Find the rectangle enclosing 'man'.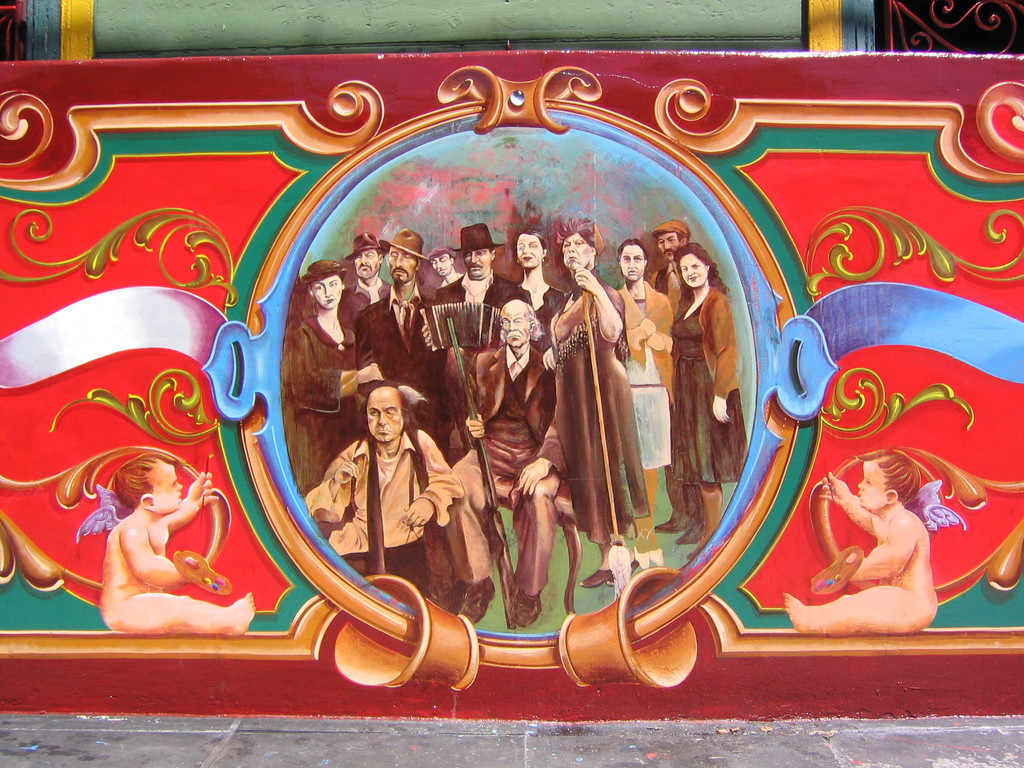
328:364:440:580.
